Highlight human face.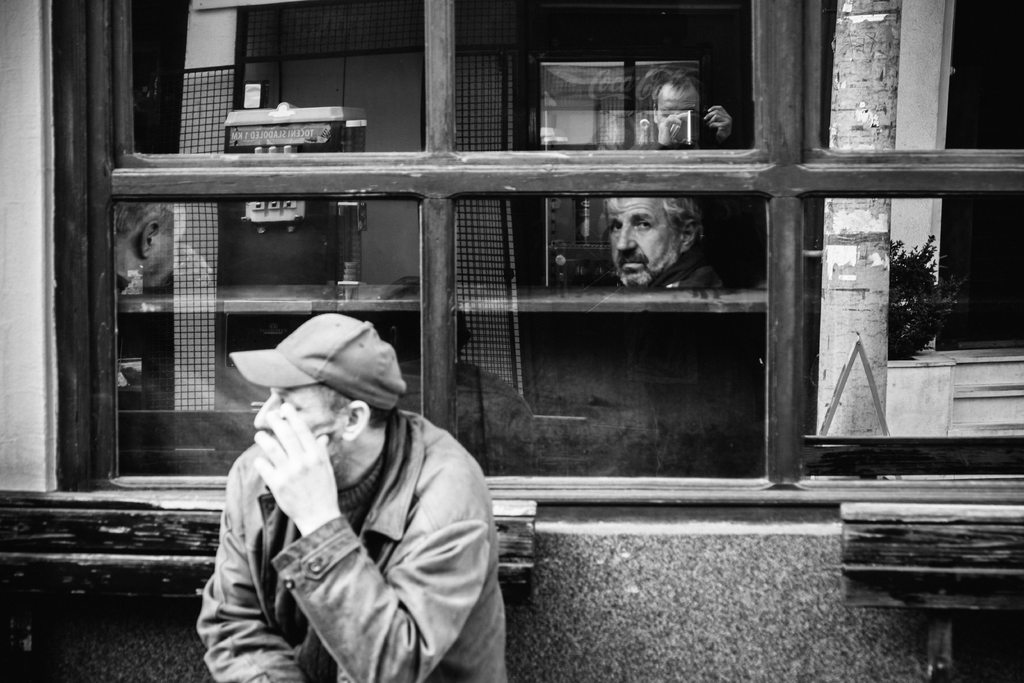
Highlighted region: select_region(610, 189, 676, 289).
